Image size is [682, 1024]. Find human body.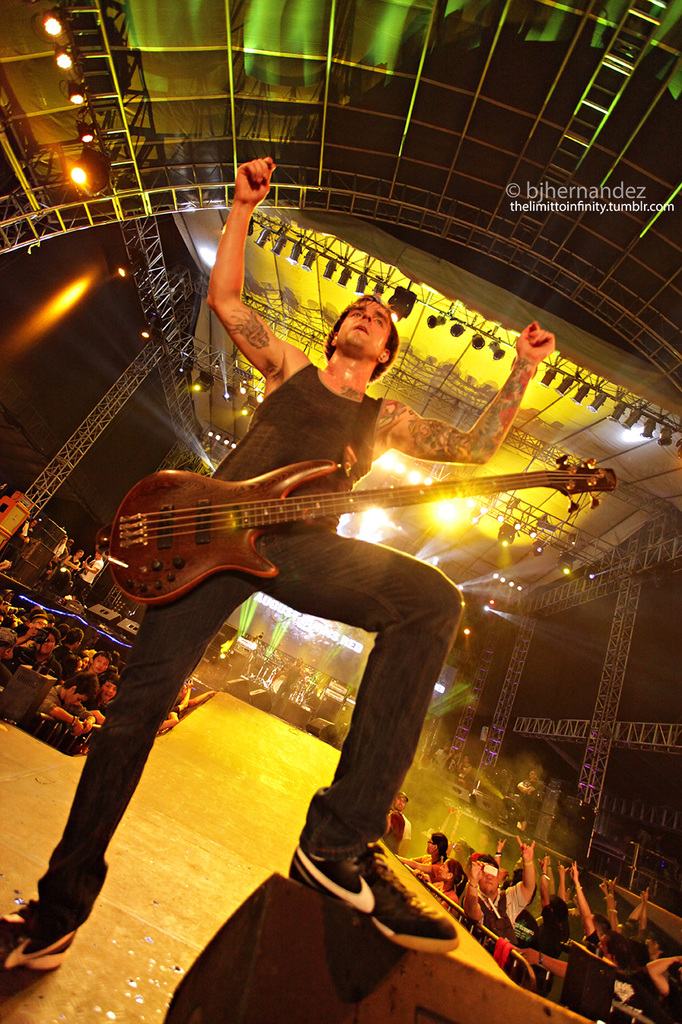
bbox(0, 155, 565, 972).
